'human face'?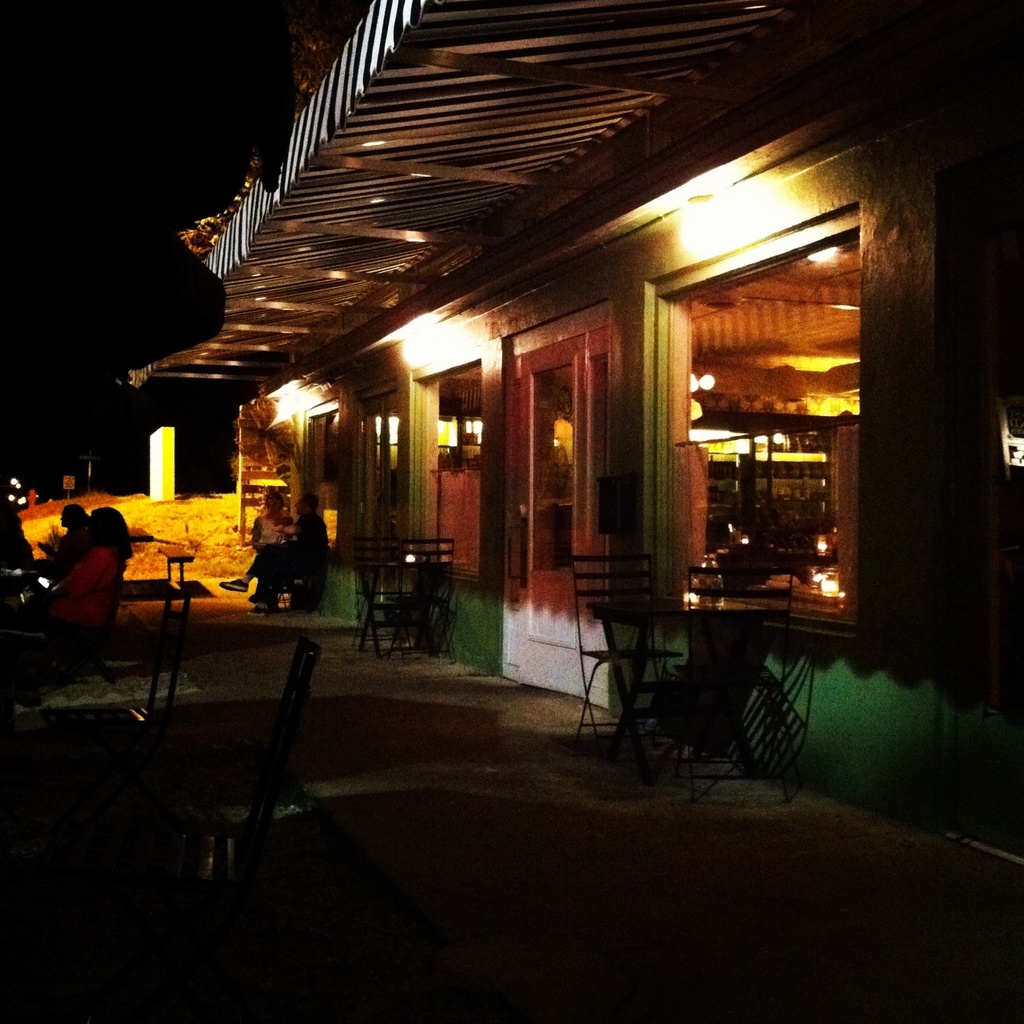
[left=264, top=492, right=283, bottom=511]
